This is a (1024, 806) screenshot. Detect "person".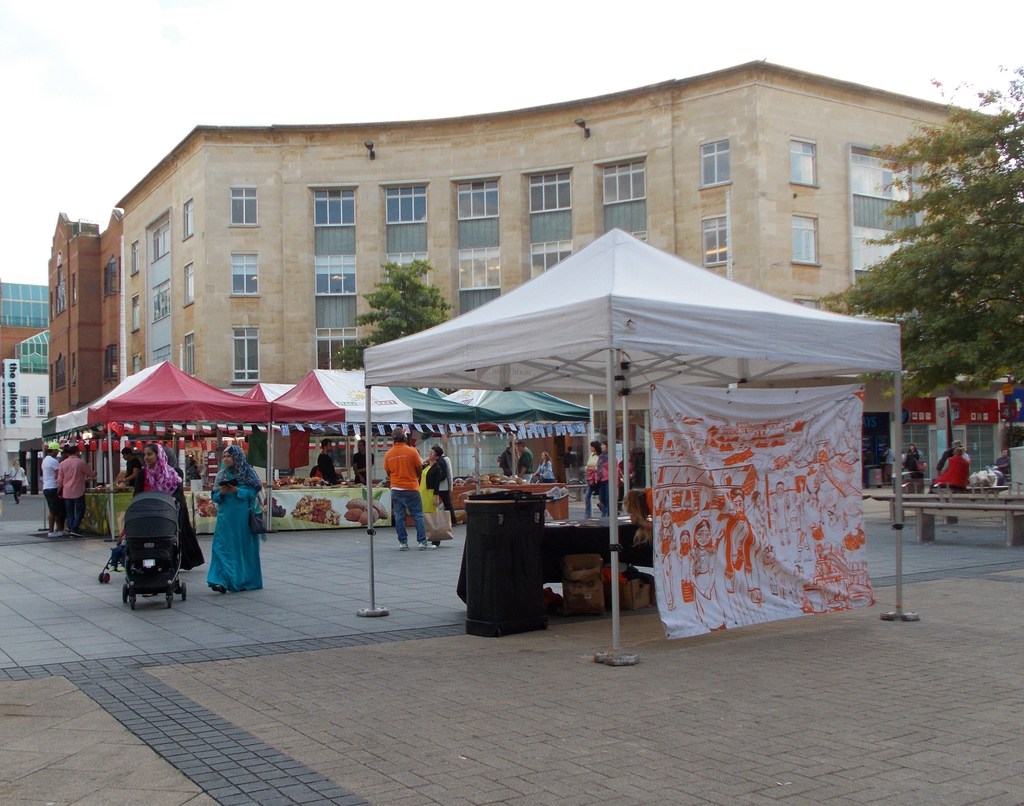
[497, 434, 520, 476].
